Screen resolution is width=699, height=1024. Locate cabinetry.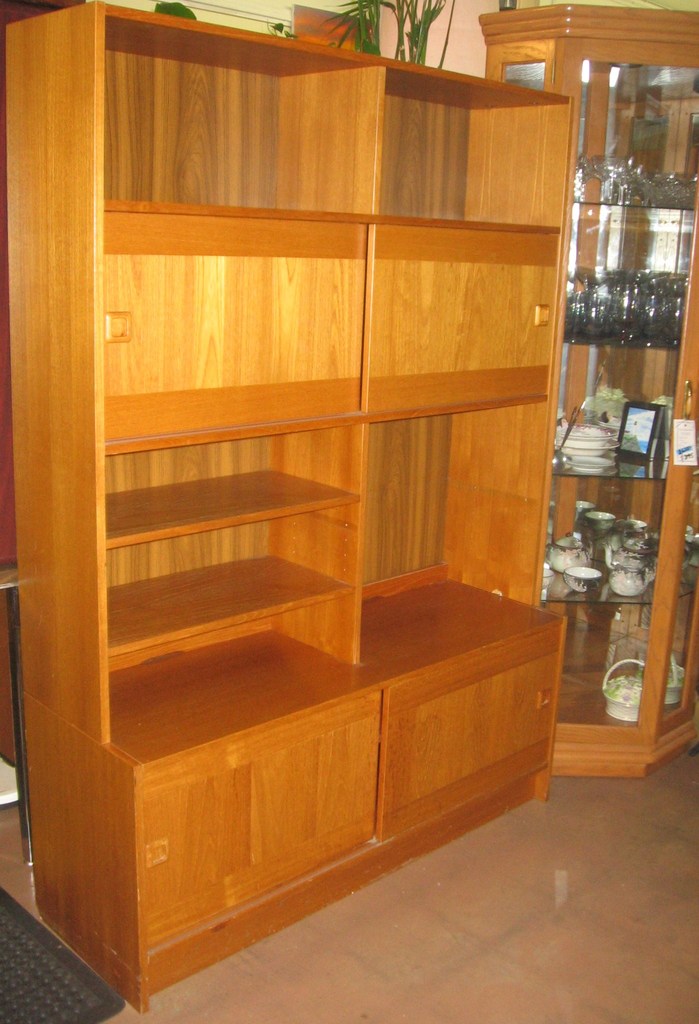
x1=550 y1=41 x2=698 y2=209.
